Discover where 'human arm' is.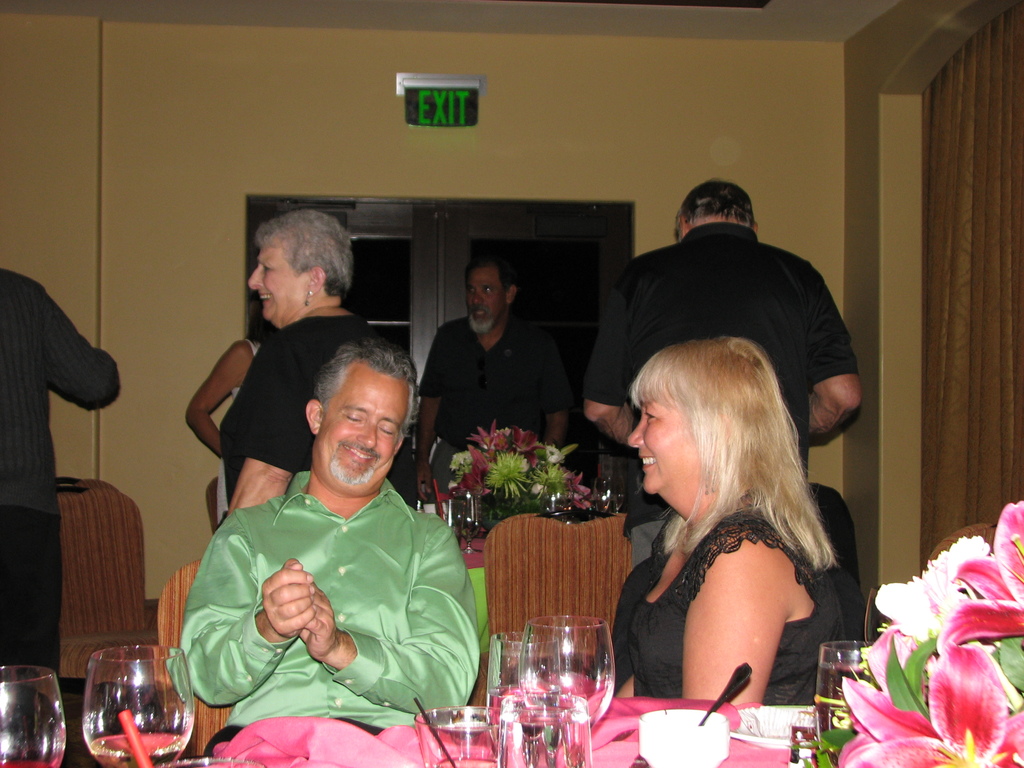
Discovered at 681, 526, 785, 702.
